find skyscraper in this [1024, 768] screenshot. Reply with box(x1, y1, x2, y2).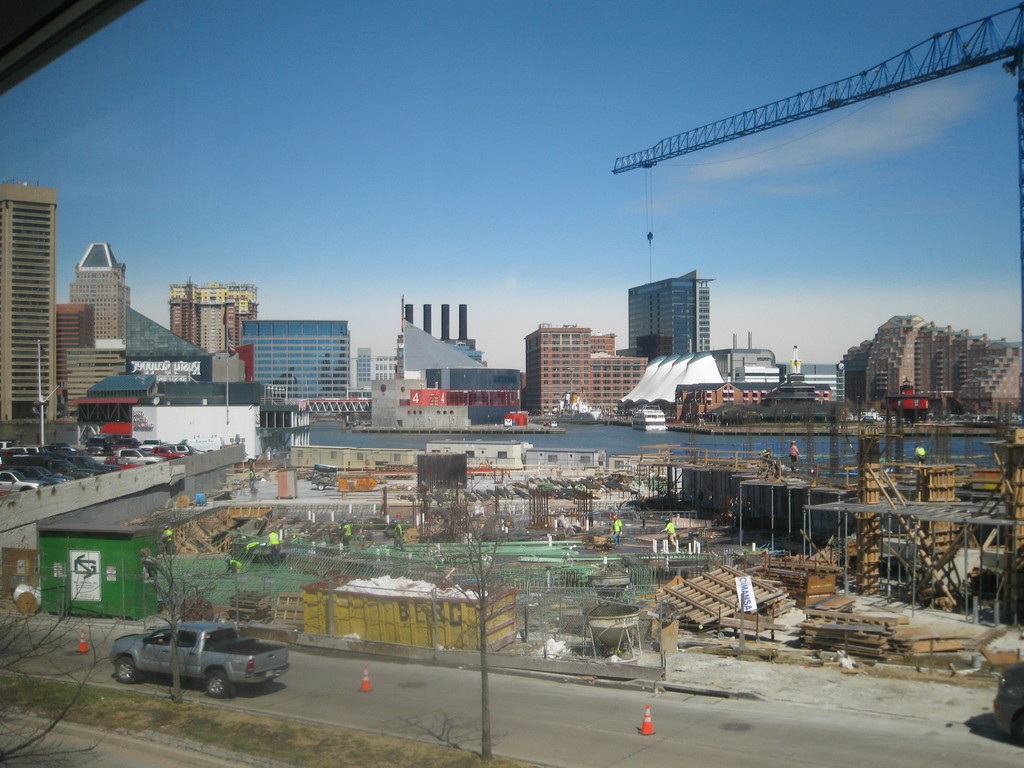
box(624, 268, 698, 359).
